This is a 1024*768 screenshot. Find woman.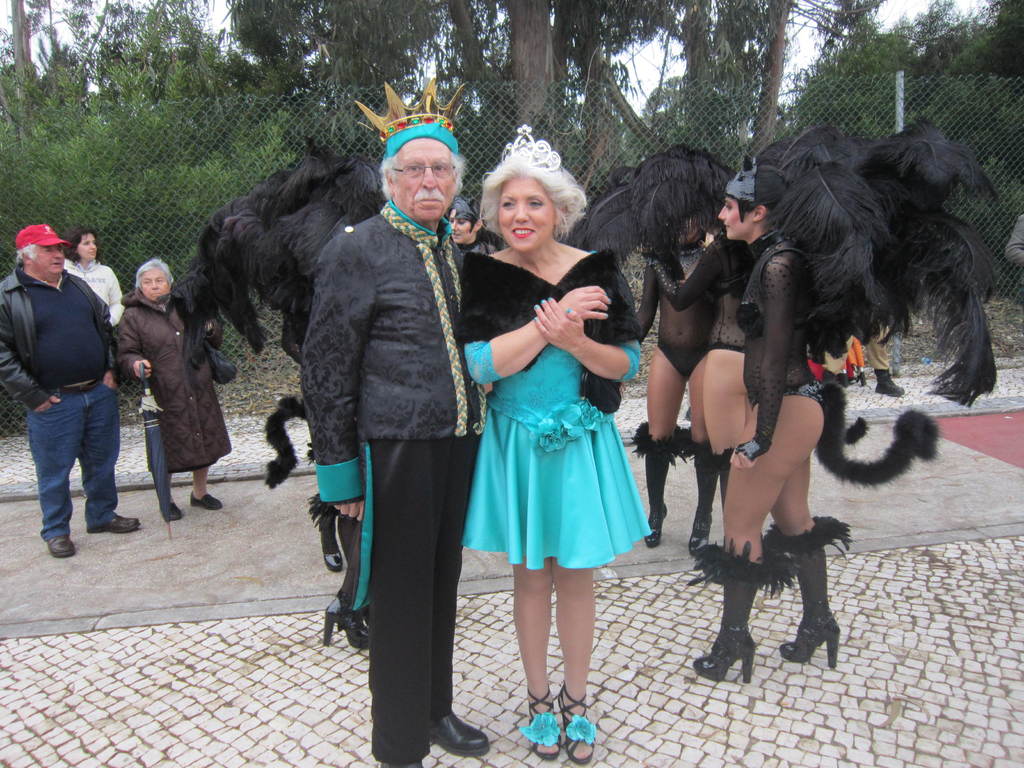
Bounding box: 690 154 842 684.
